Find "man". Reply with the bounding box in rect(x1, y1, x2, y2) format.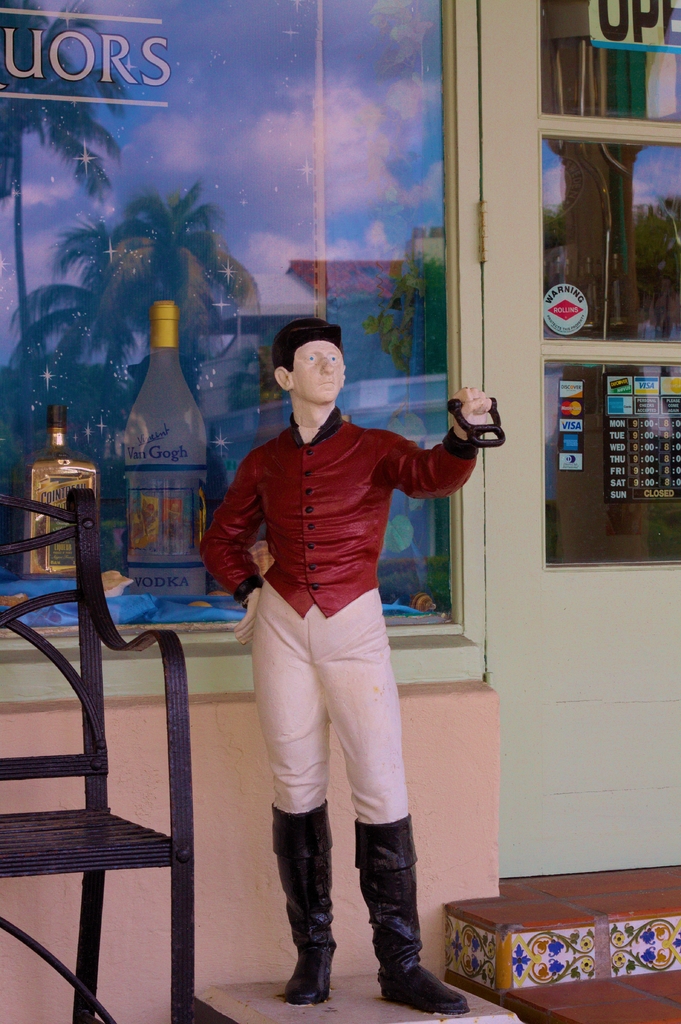
rect(193, 321, 490, 1015).
